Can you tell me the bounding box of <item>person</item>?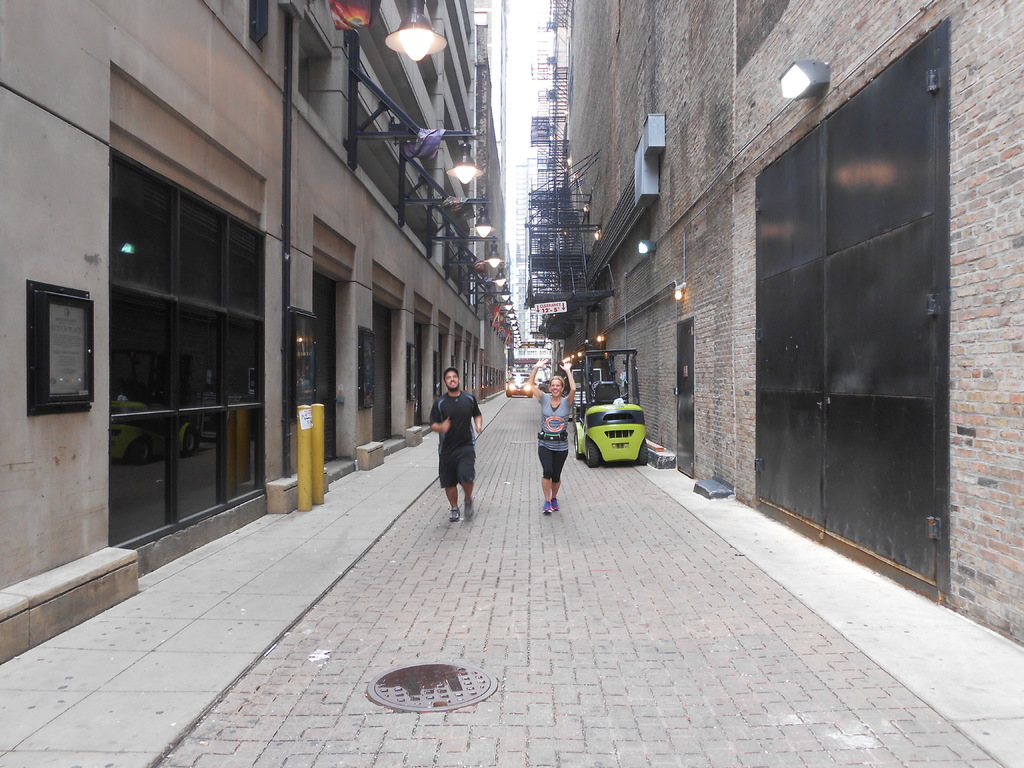
box(529, 355, 577, 514).
